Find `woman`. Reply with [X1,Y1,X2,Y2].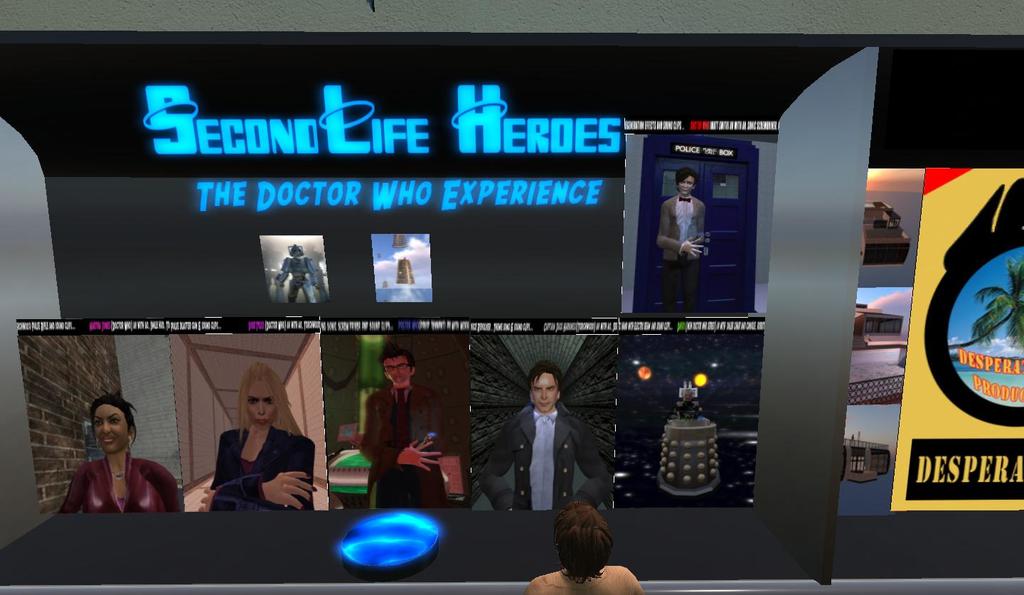
[60,397,188,516].
